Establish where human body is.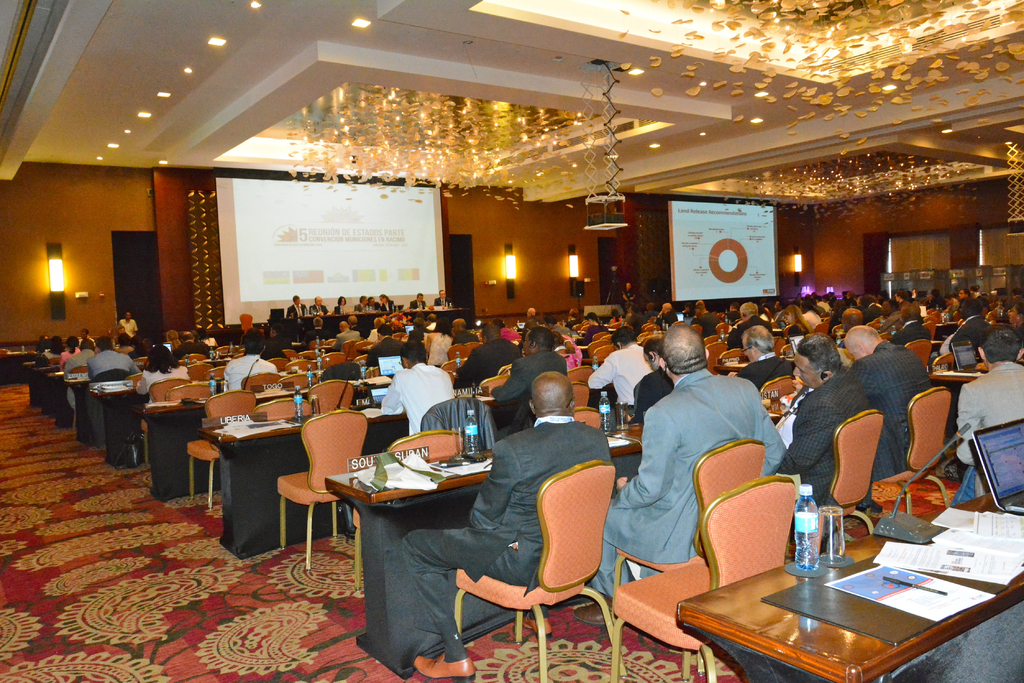
Established at (120, 307, 140, 339).
